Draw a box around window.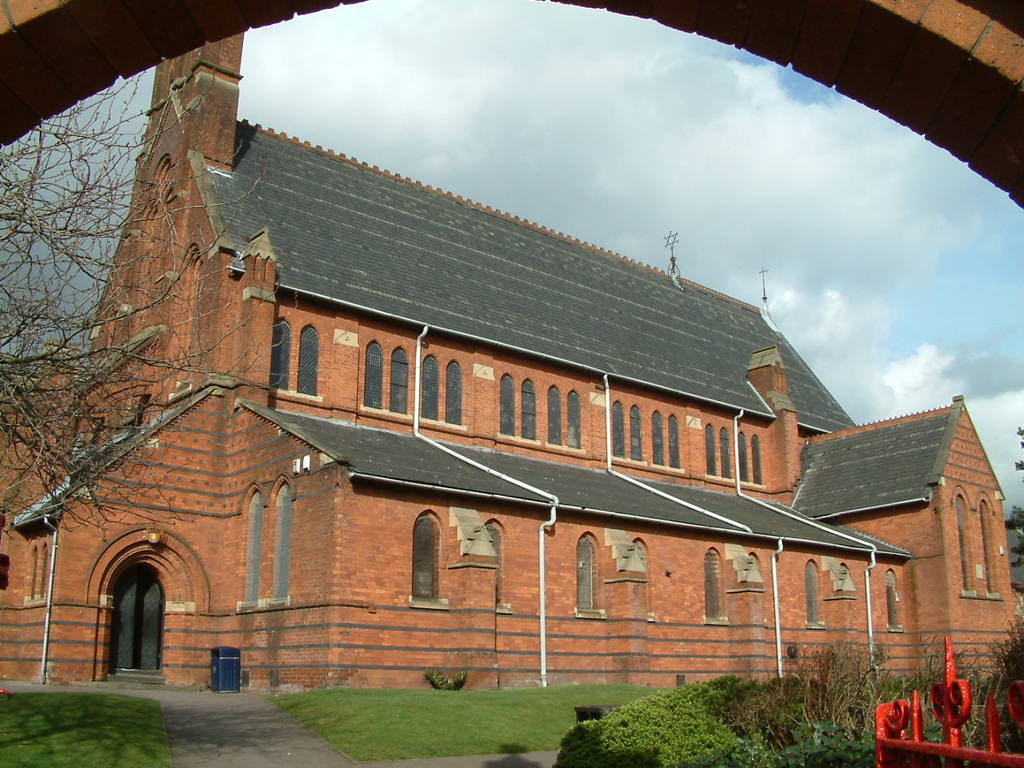
locate(699, 548, 730, 622).
